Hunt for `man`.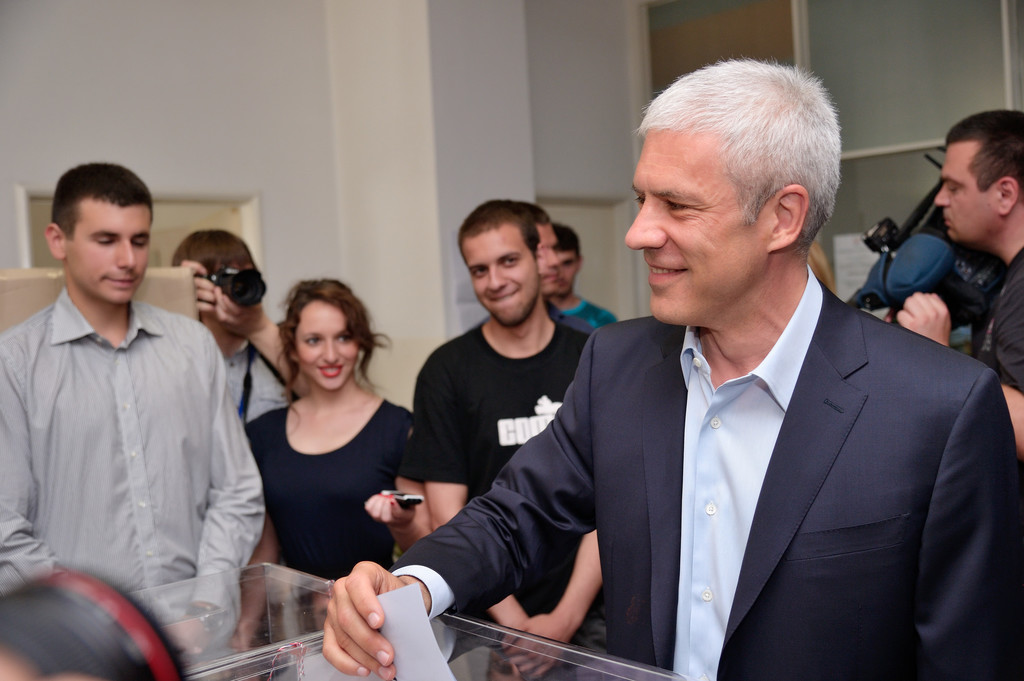
Hunted down at {"left": 519, "top": 201, "right": 595, "bottom": 335}.
